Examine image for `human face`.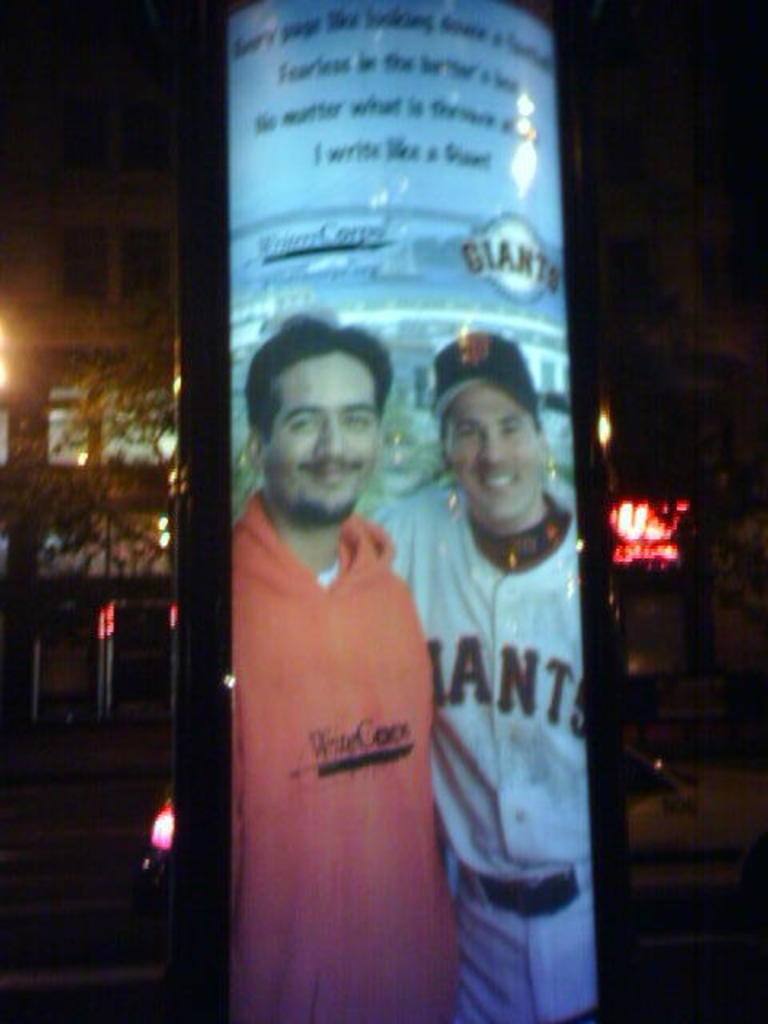
Examination result: (left=259, top=354, right=376, bottom=525).
